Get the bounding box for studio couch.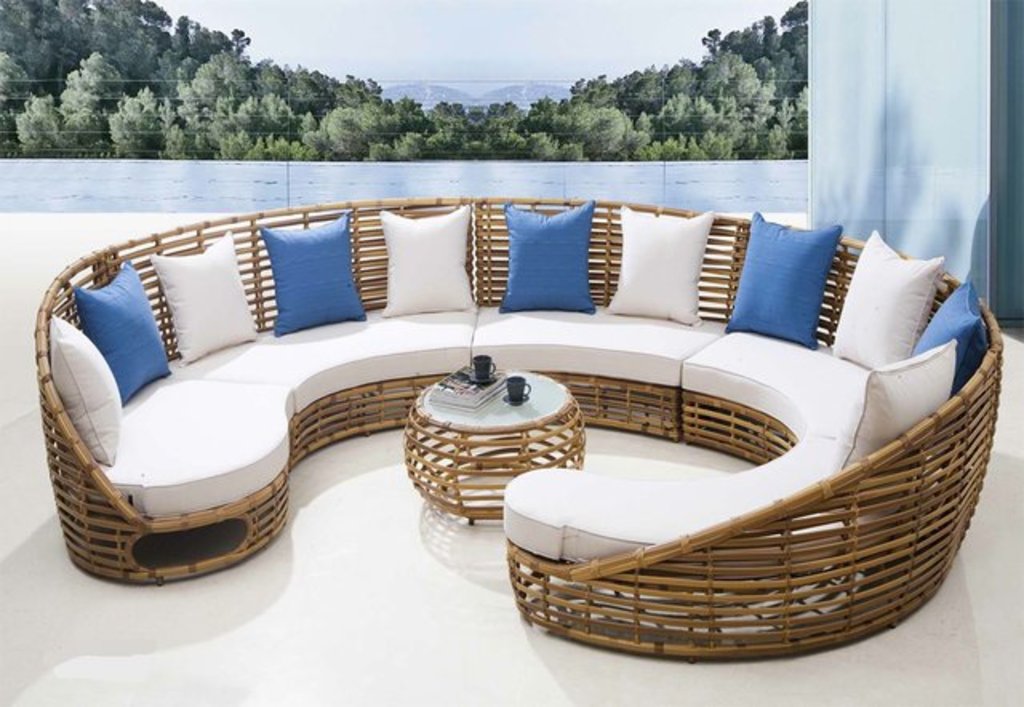
(43,189,1005,673).
